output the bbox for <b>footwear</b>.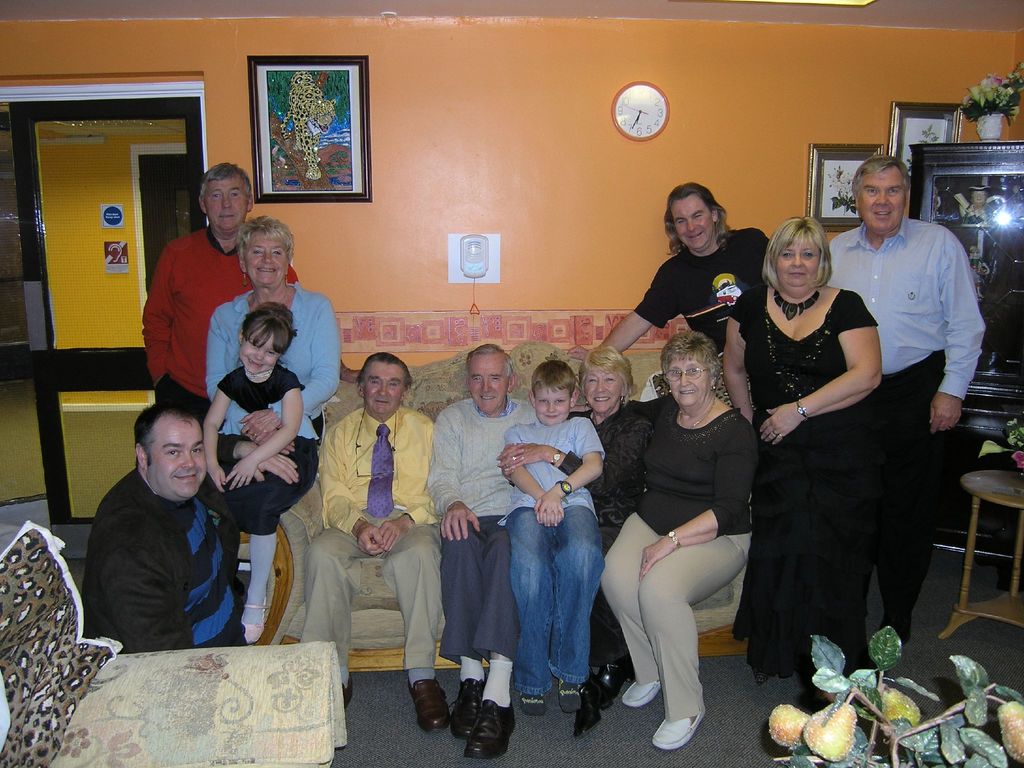
Rect(753, 668, 767, 683).
